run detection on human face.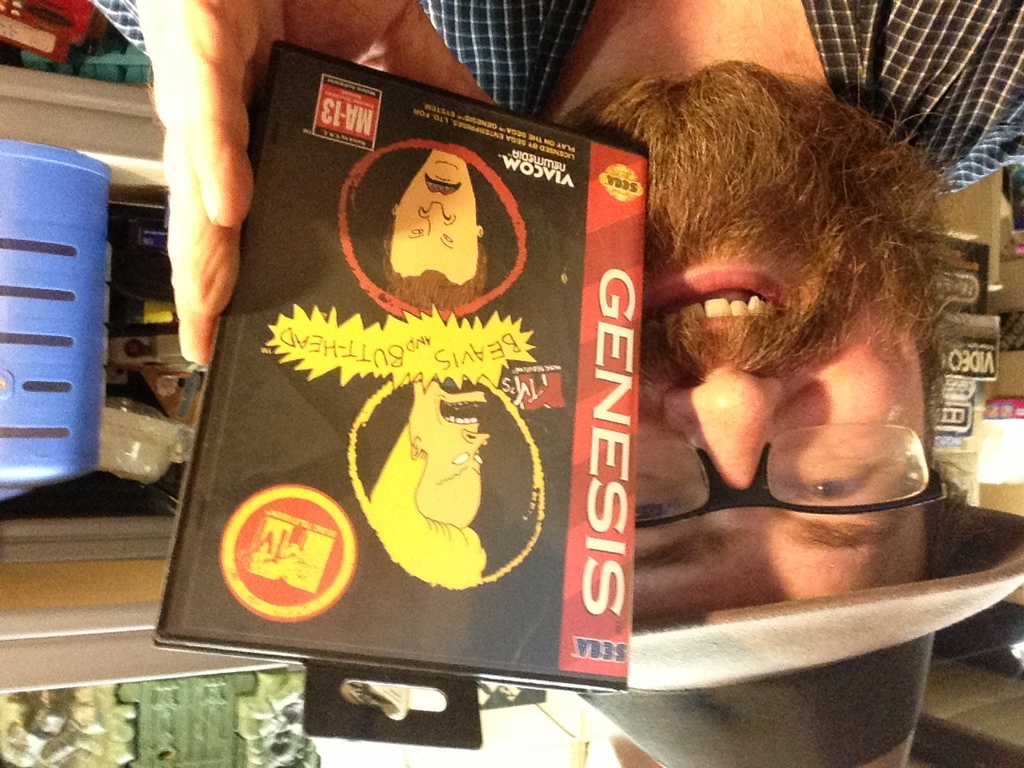
Result: <region>557, 59, 943, 617</region>.
